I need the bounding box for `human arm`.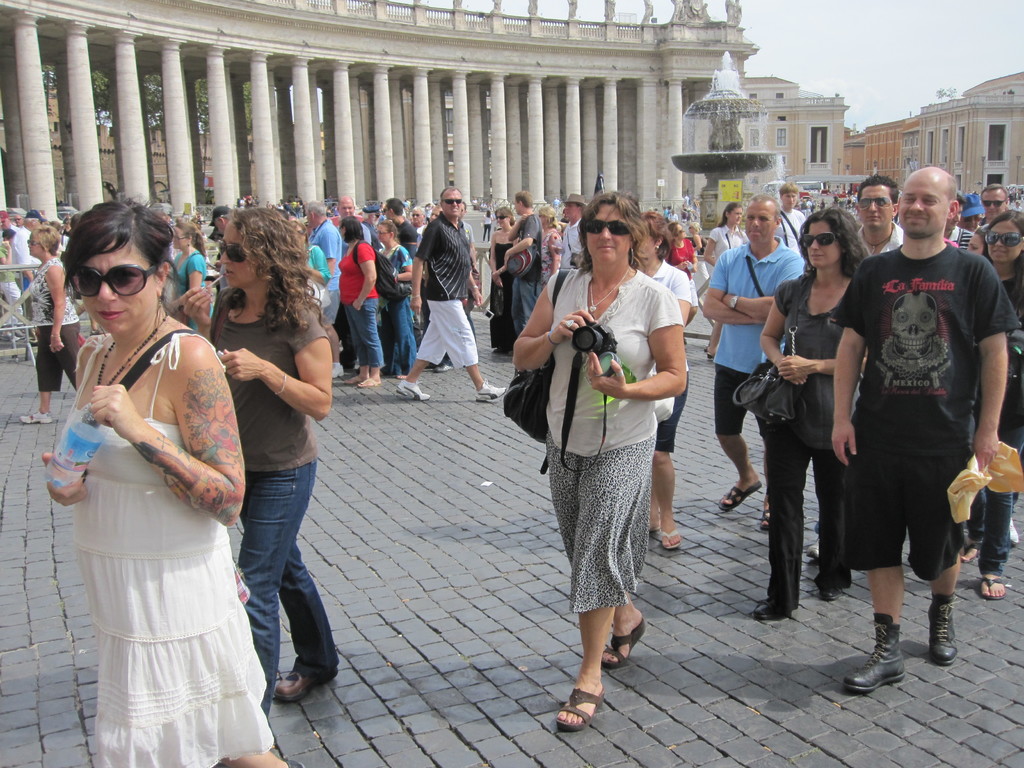
Here it is: (177, 283, 219, 340).
